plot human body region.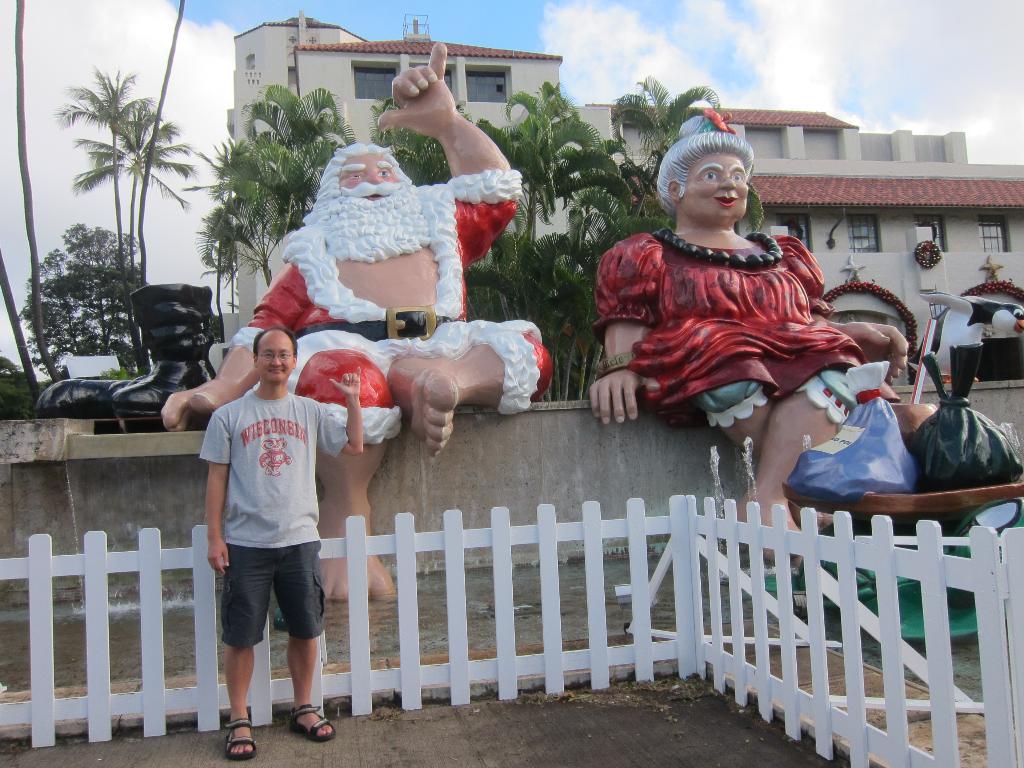
Plotted at left=592, top=225, right=909, bottom=576.
